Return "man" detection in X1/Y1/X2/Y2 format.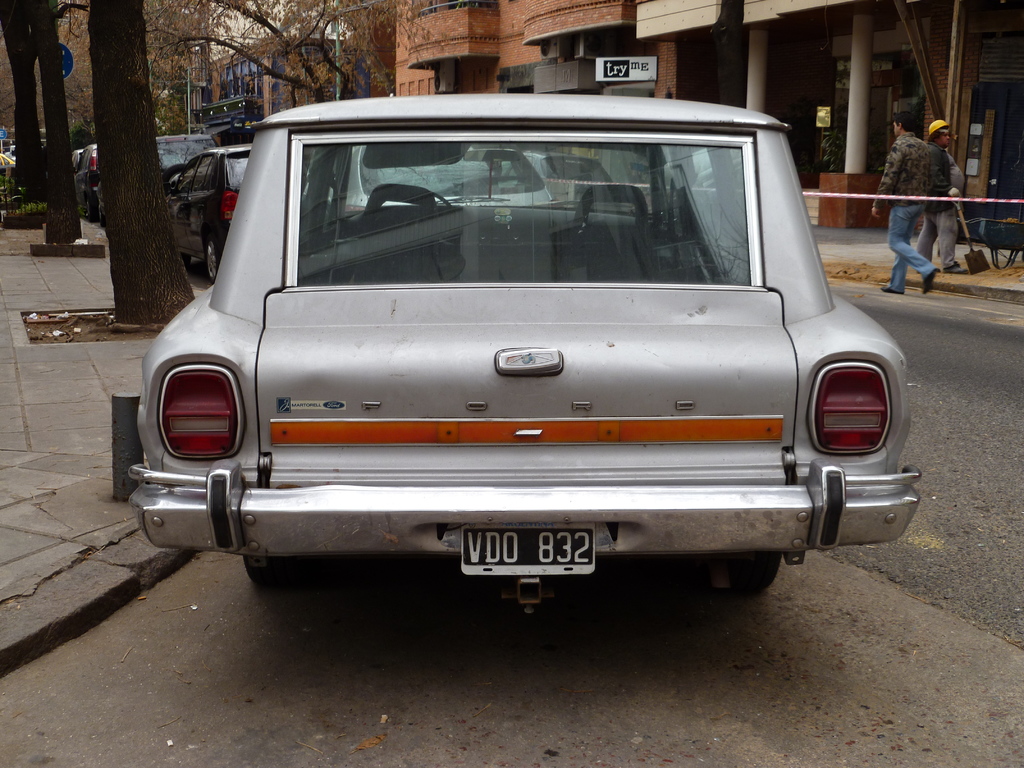
920/103/972/283.
